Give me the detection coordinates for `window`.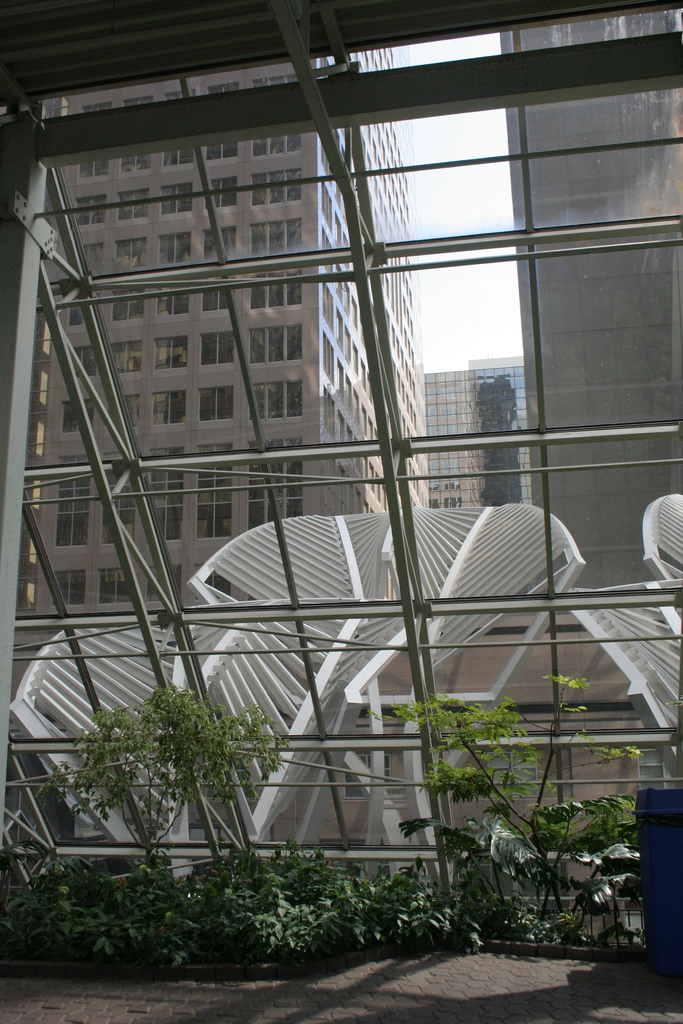
l=113, t=237, r=148, b=271.
